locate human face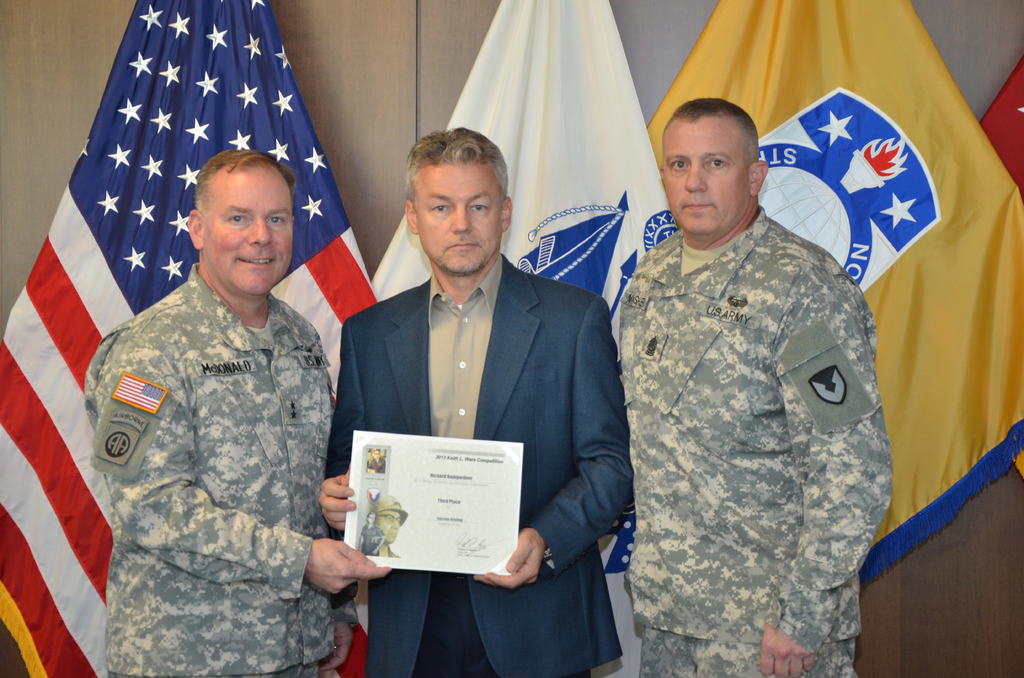
BBox(205, 159, 294, 300)
